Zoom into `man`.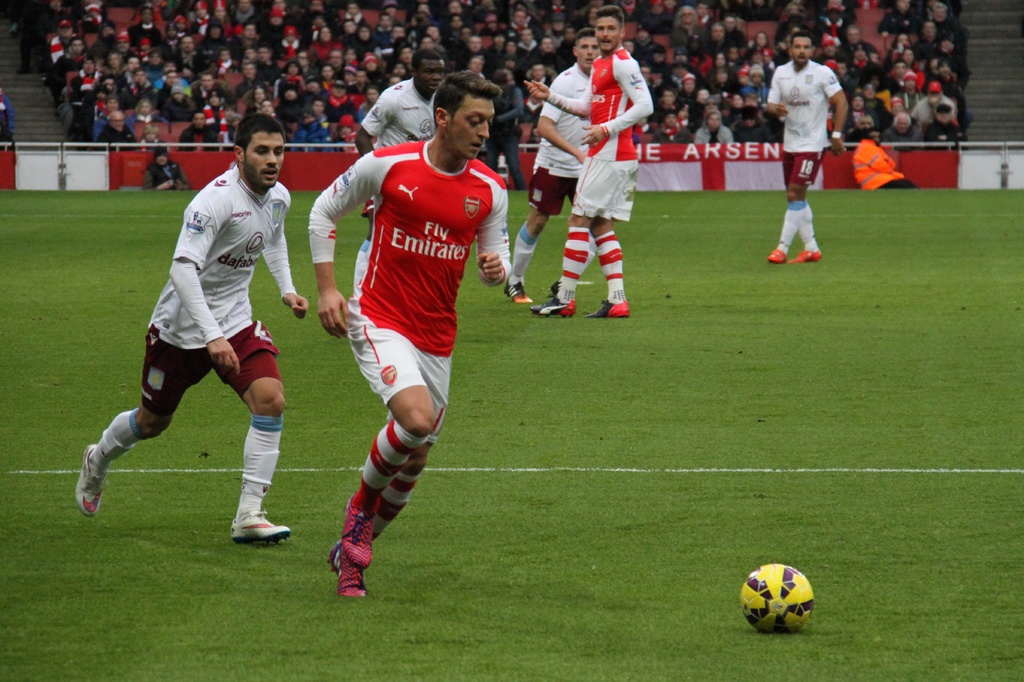
Zoom target: <box>72,105,303,560</box>.
